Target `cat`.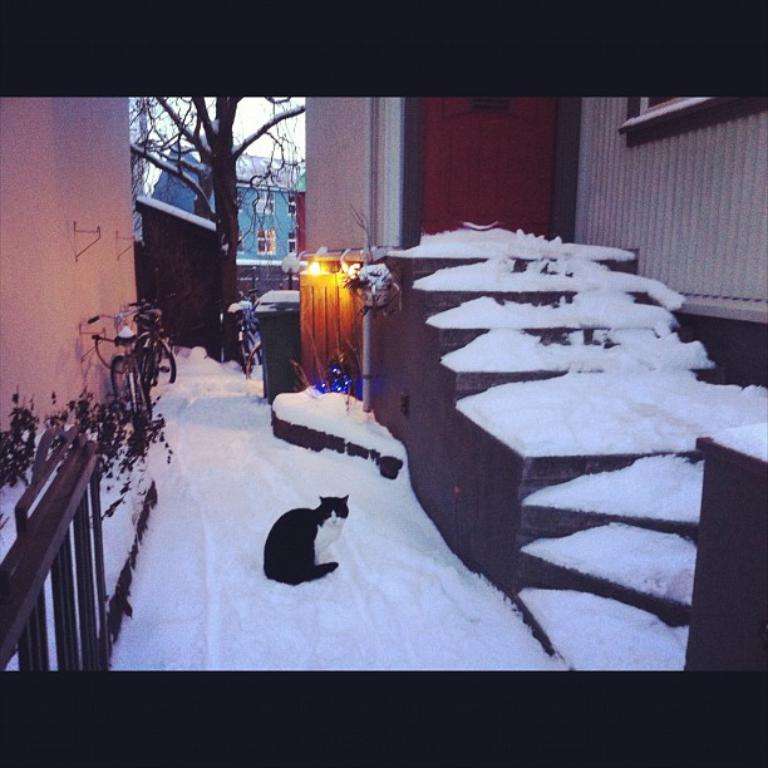
Target region: bbox=[264, 493, 350, 586].
